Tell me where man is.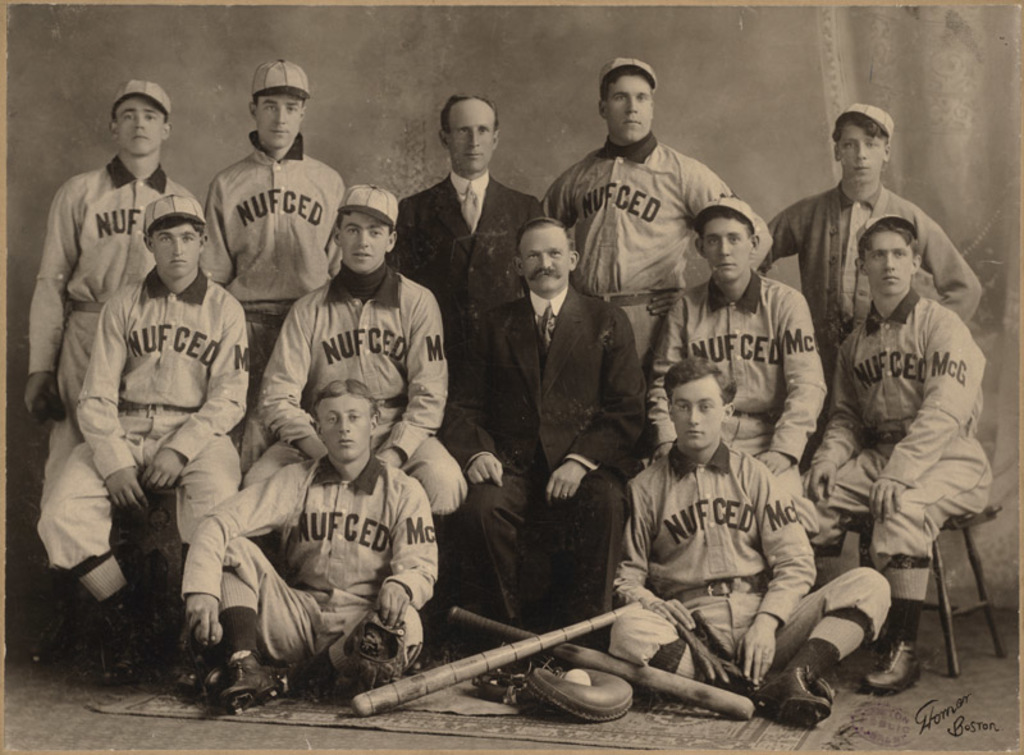
man is at 236, 186, 463, 572.
